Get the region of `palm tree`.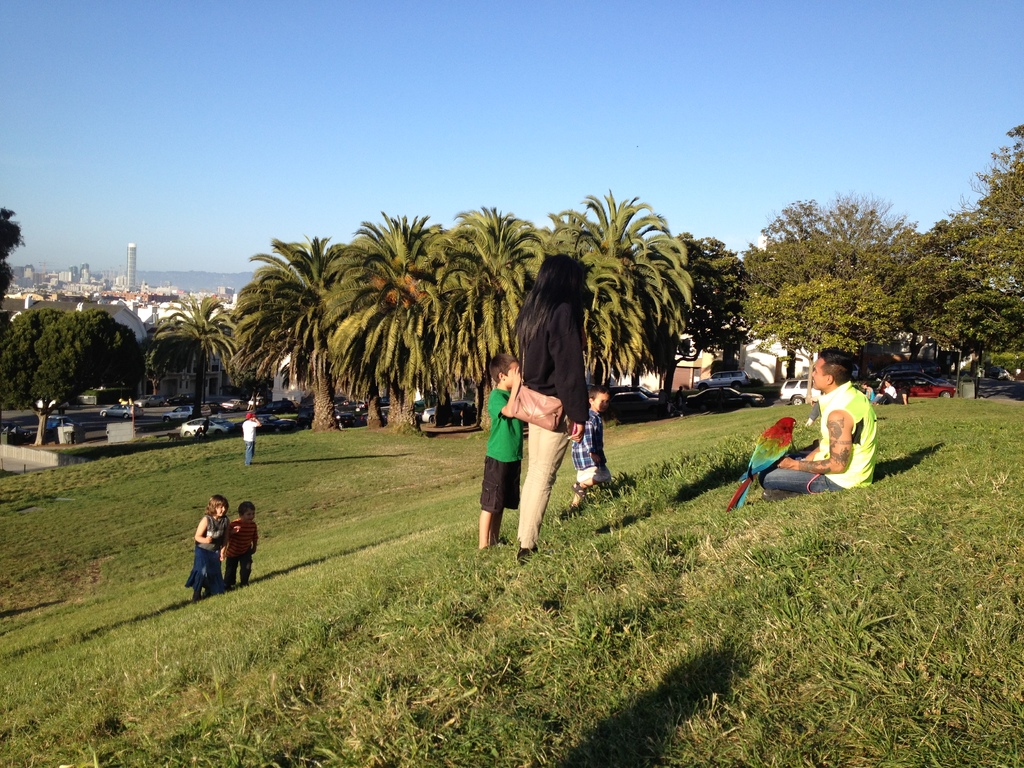
262/240/338/449.
